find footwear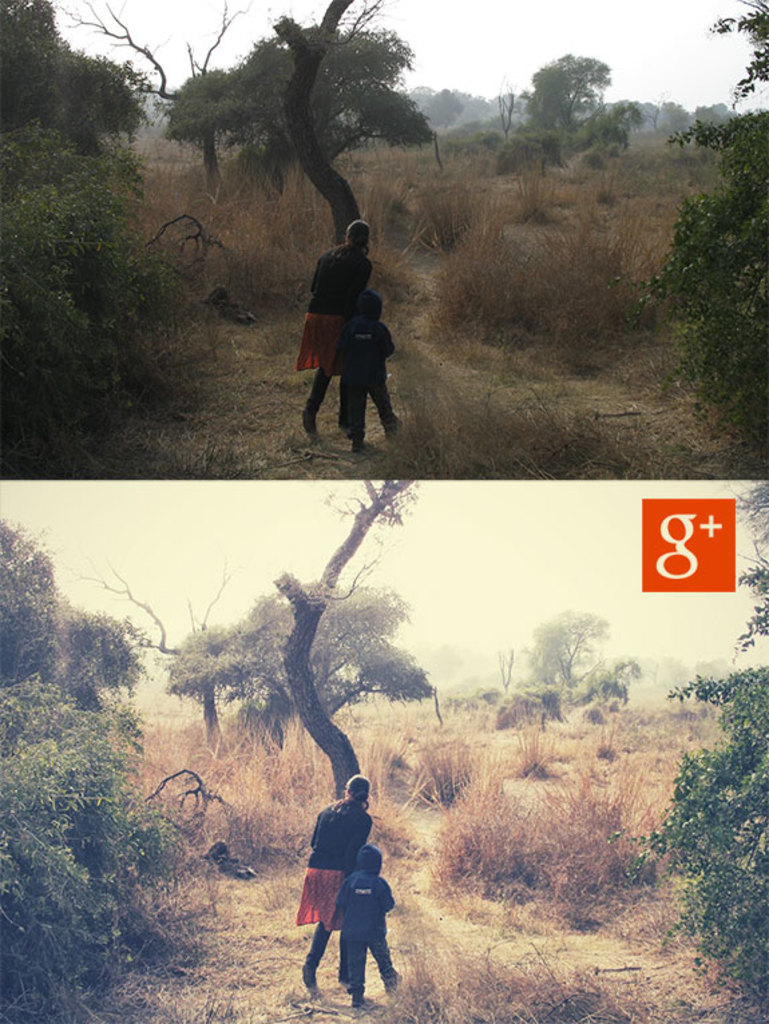
x1=352, y1=1001, x2=365, y2=1008
